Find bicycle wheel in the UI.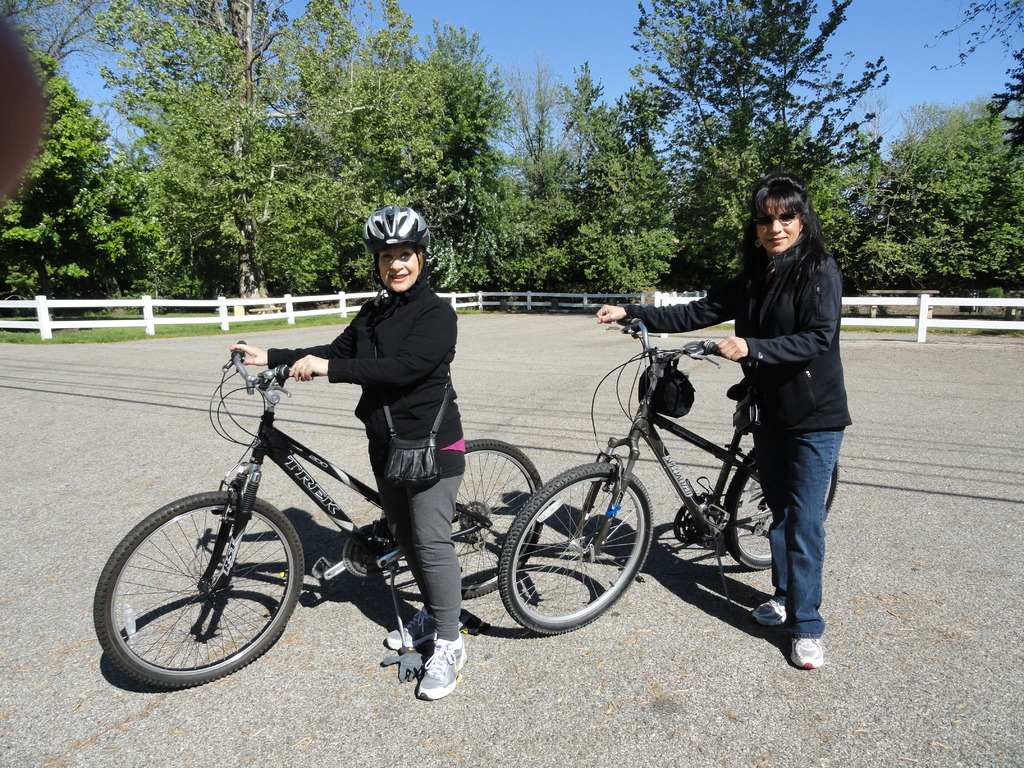
UI element at 399,436,543,605.
